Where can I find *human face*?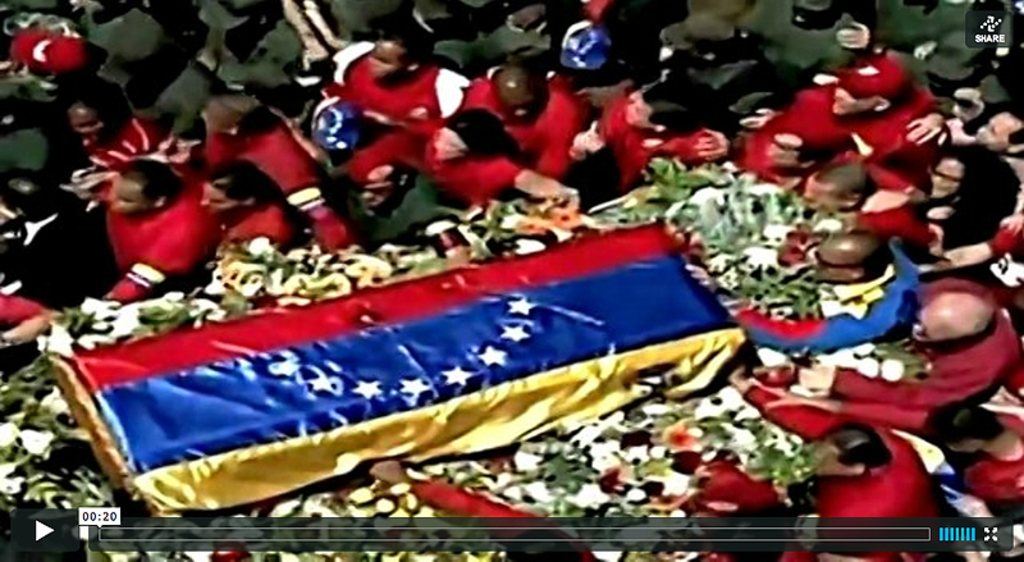
You can find it at x1=498, y1=96, x2=536, y2=120.
